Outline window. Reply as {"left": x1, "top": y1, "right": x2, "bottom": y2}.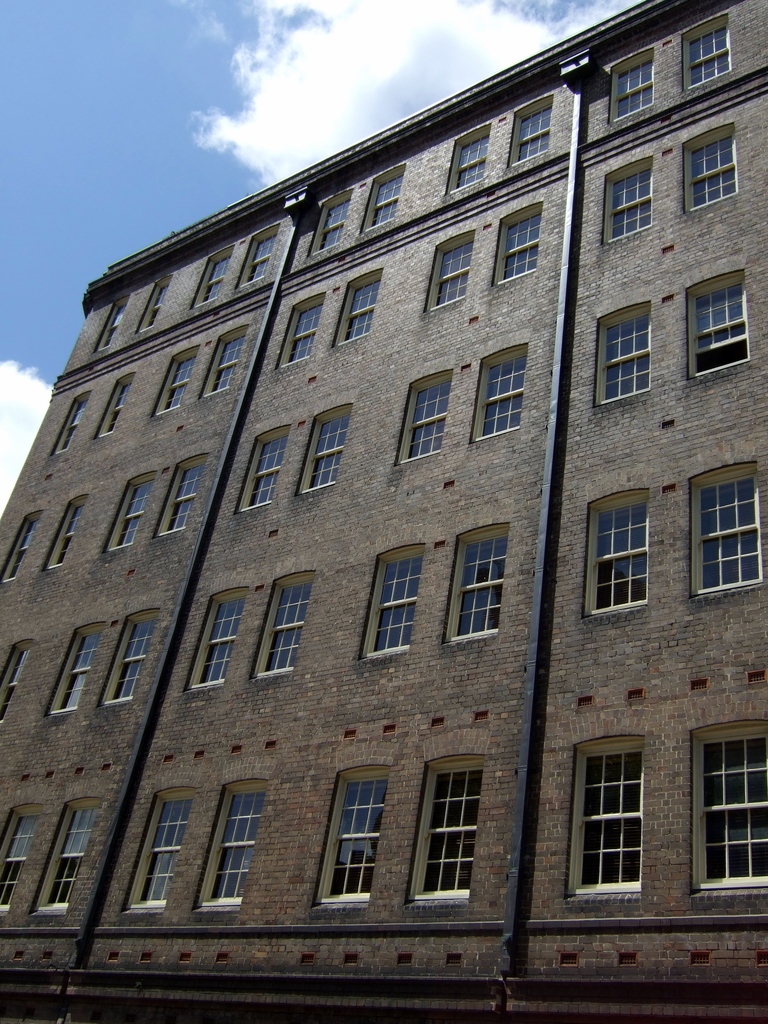
{"left": 465, "top": 342, "right": 534, "bottom": 442}.
